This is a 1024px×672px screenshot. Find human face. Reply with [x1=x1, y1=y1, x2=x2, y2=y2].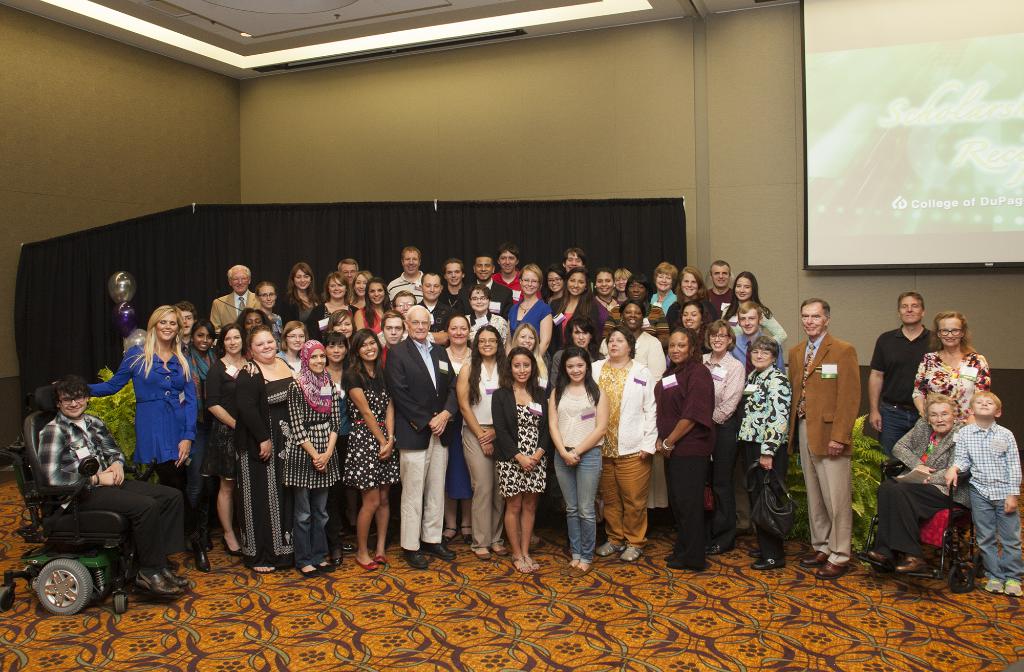
[x1=478, y1=331, x2=498, y2=357].
